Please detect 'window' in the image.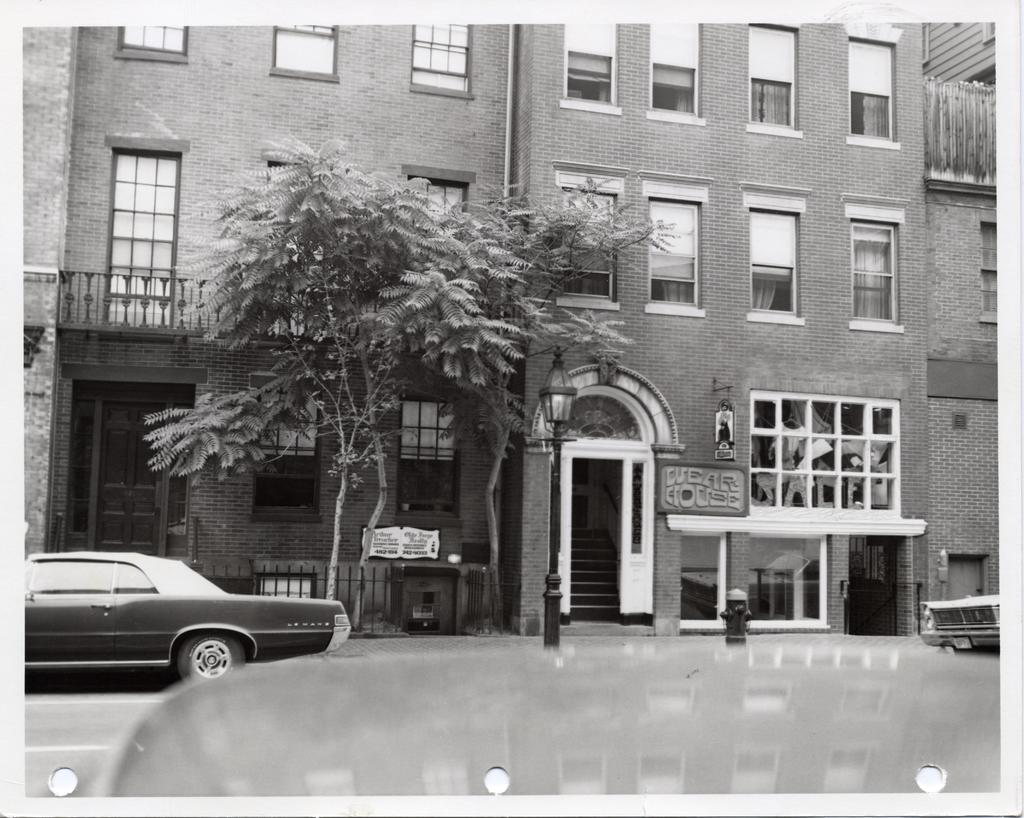
{"left": 744, "top": 182, "right": 808, "bottom": 322}.
